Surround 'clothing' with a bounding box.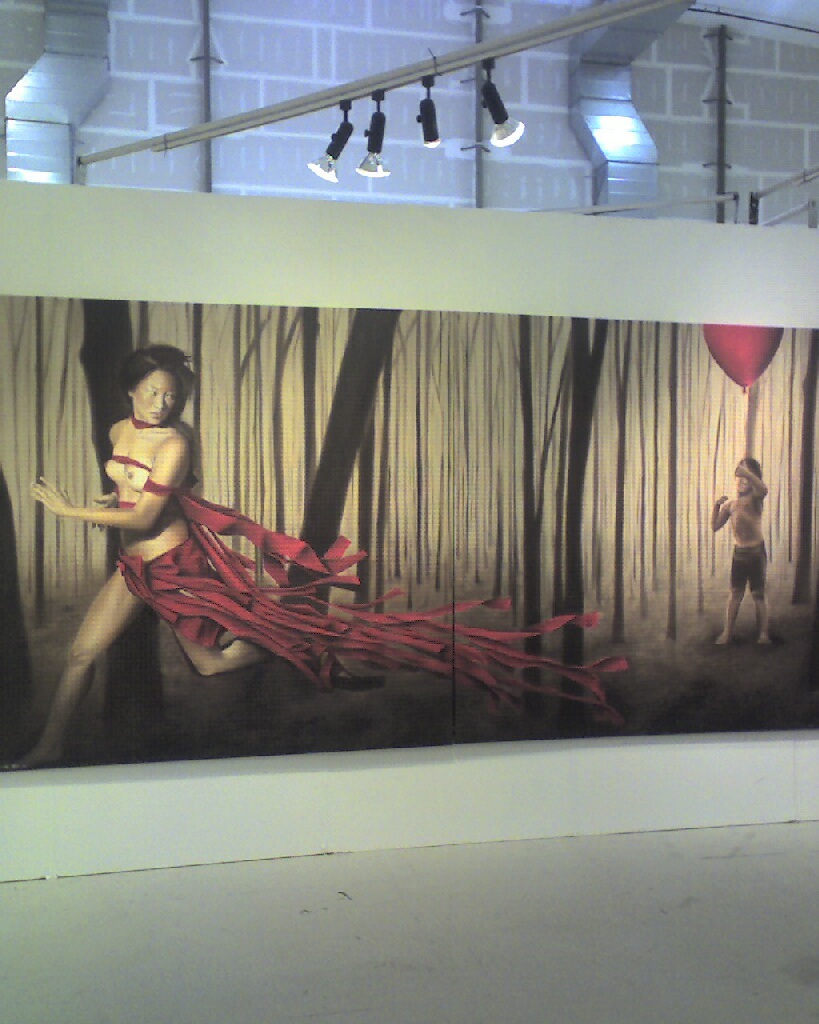
pyautogui.locateOnScreen(729, 547, 768, 594).
